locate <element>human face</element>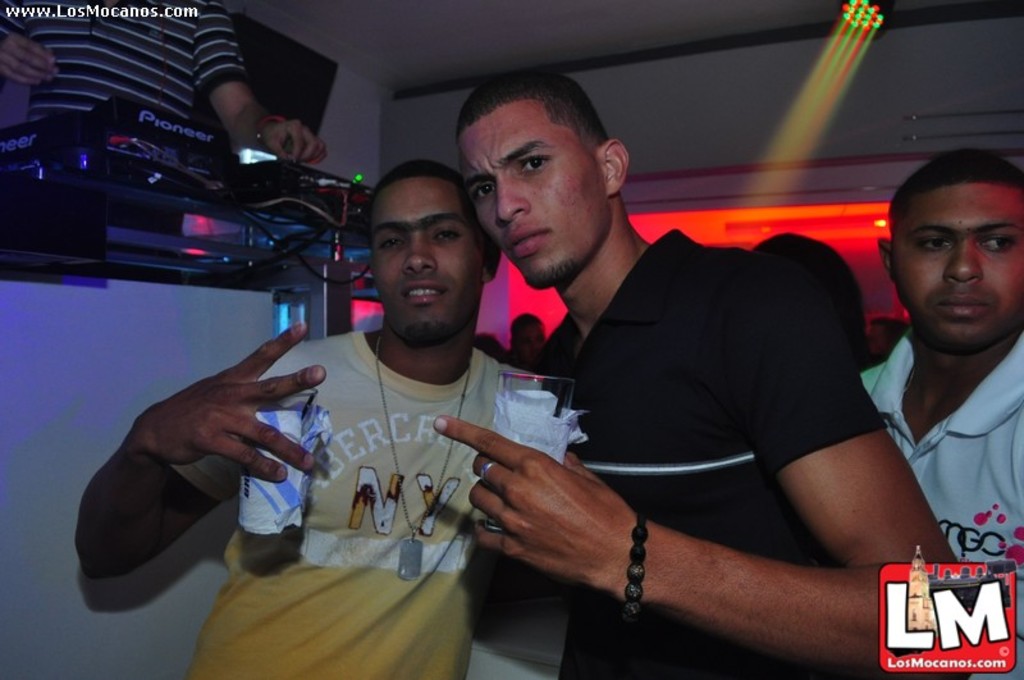
[366, 178, 485, 337]
